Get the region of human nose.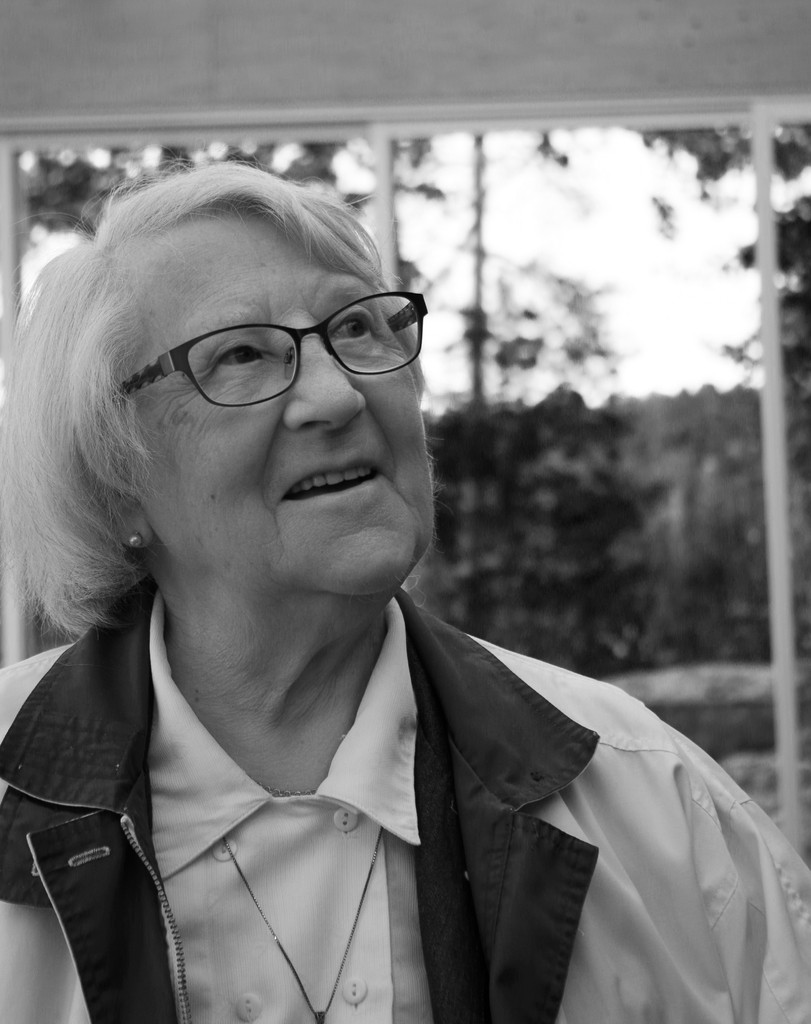
crop(280, 338, 366, 428).
